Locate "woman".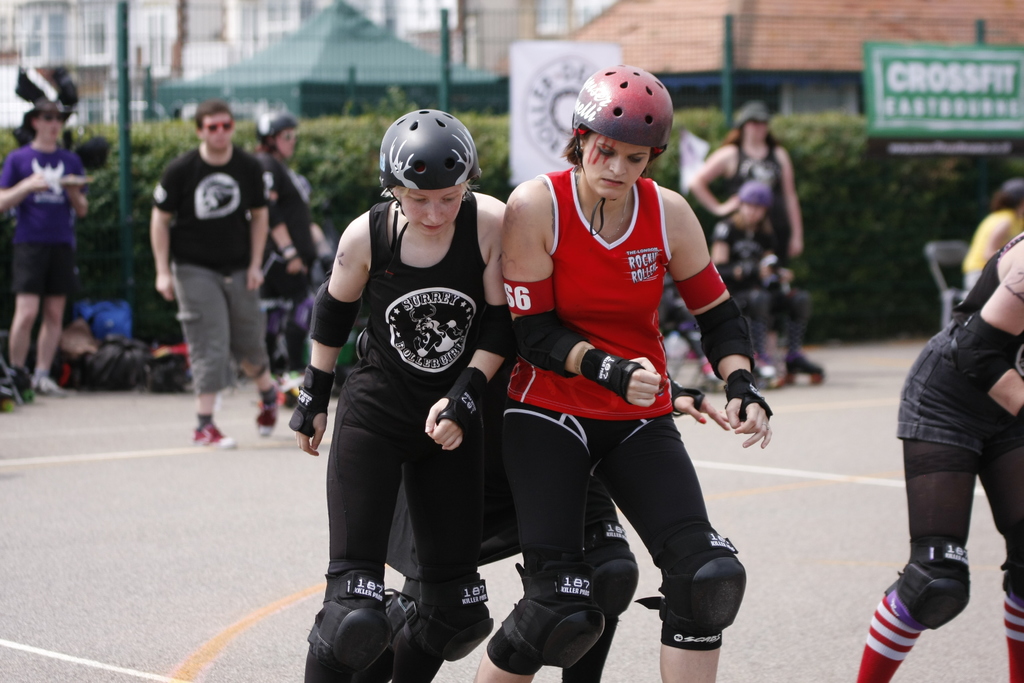
Bounding box: (x1=460, y1=67, x2=772, y2=682).
